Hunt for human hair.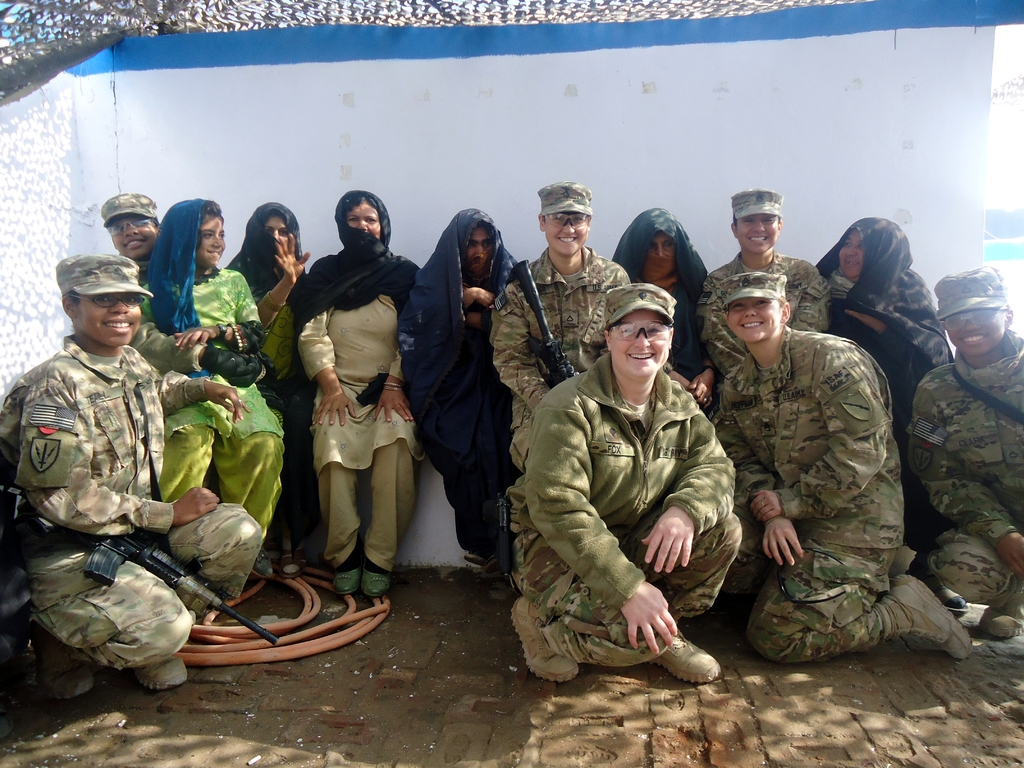
Hunted down at bbox(342, 191, 377, 214).
